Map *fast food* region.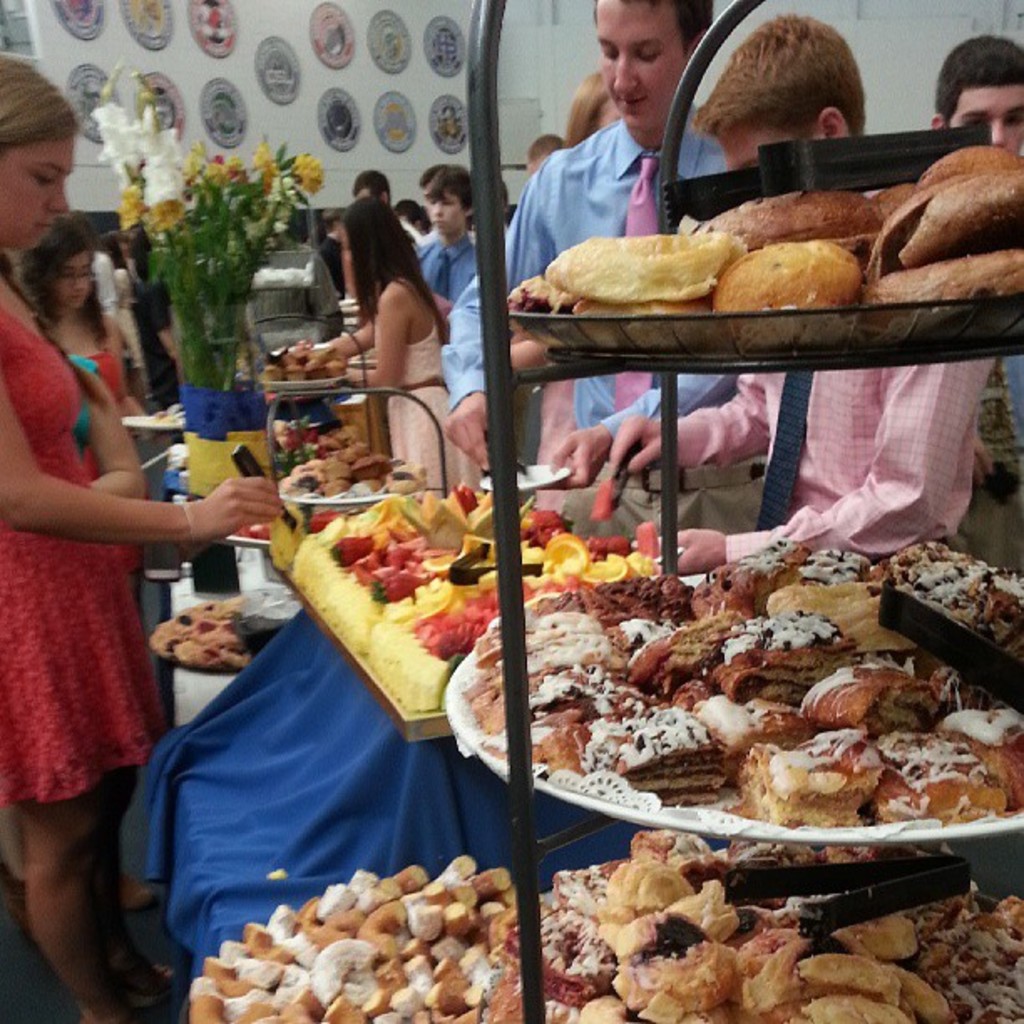
Mapped to left=897, top=969, right=950, bottom=1022.
